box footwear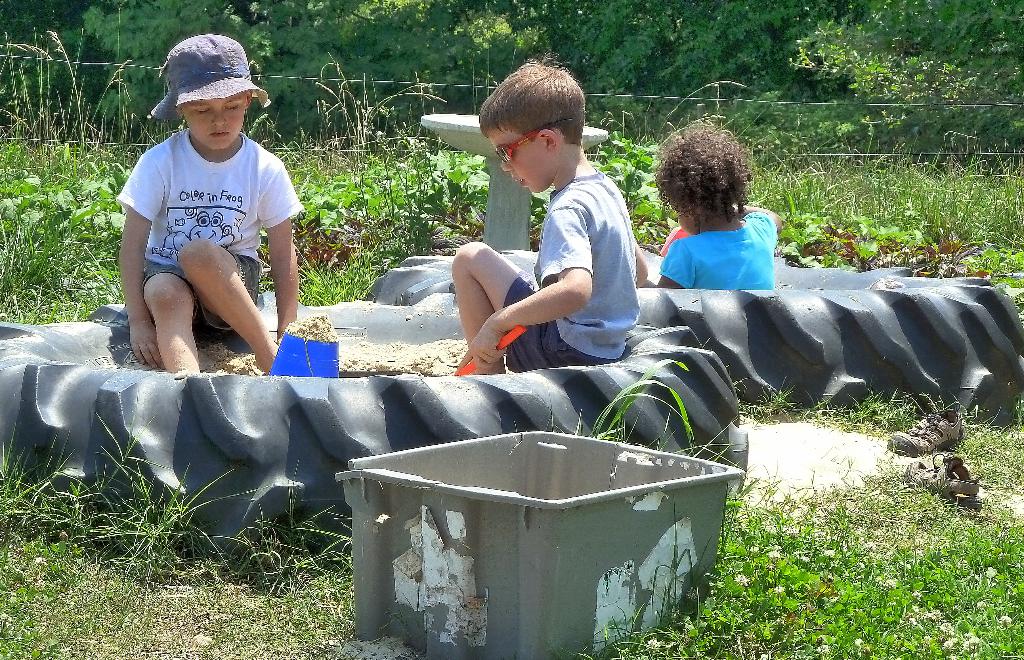
pyautogui.locateOnScreen(884, 406, 966, 457)
